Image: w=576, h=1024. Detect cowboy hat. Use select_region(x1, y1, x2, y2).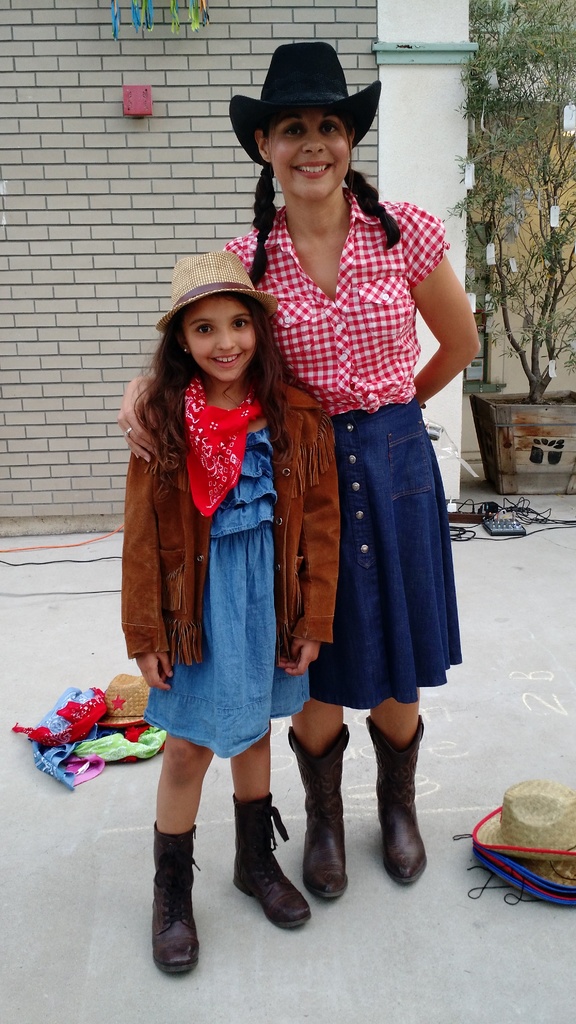
select_region(221, 33, 388, 184).
